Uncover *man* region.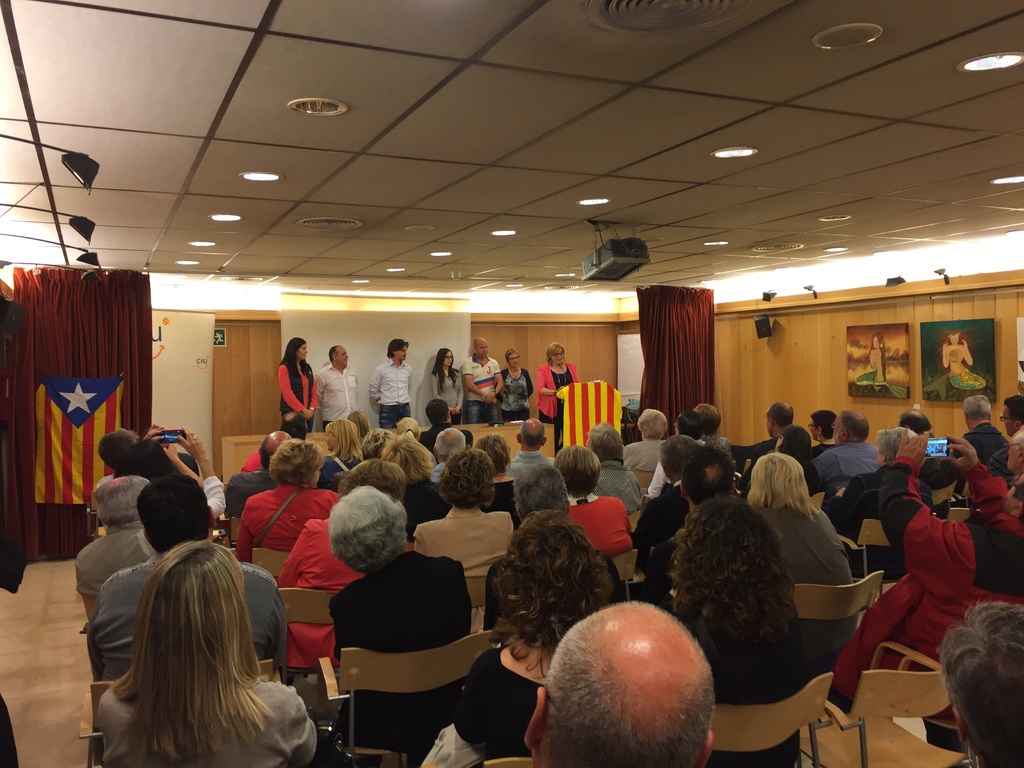
Uncovered: (829,436,1023,707).
